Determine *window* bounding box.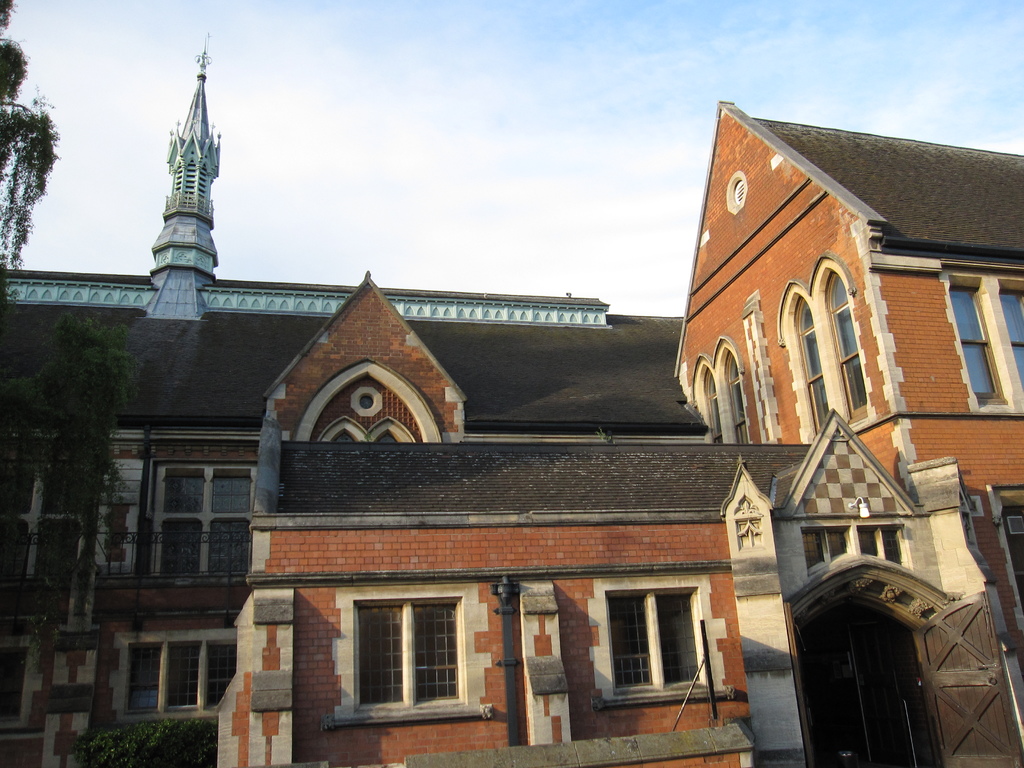
Determined: (714, 336, 755, 442).
